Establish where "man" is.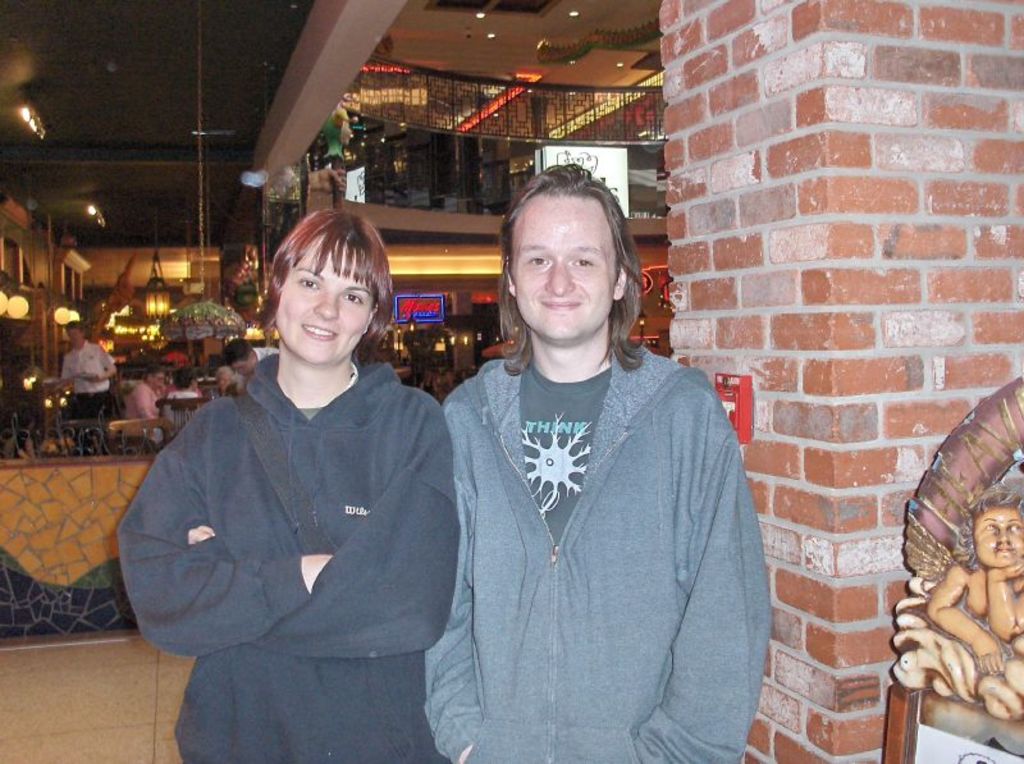
Established at (x1=61, y1=316, x2=113, y2=420).
